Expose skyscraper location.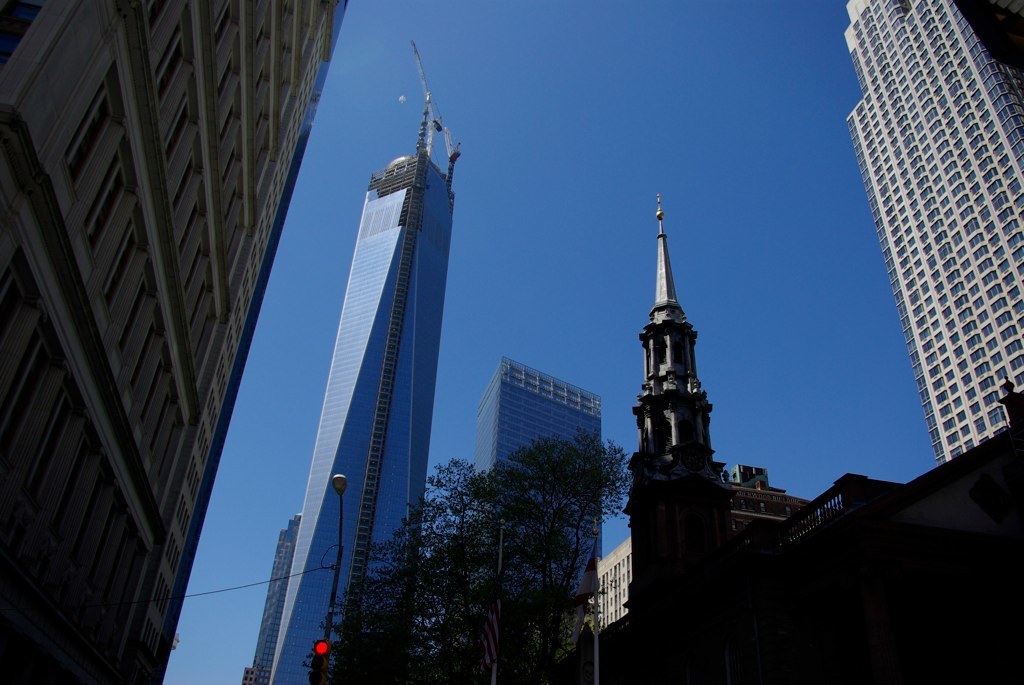
Exposed at 820/0/1021/529.
